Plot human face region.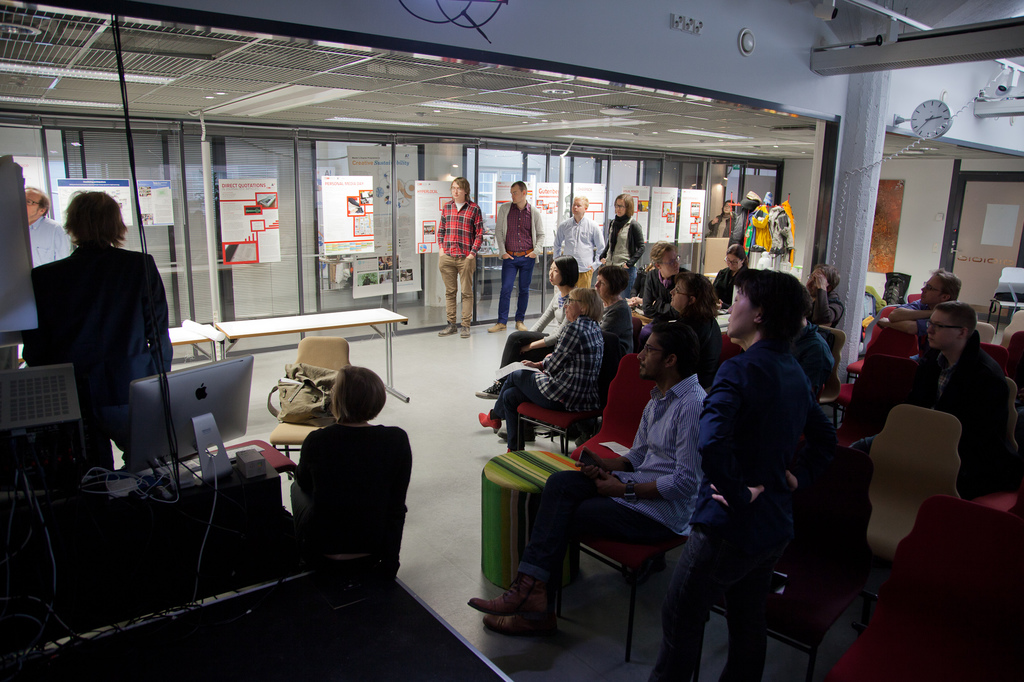
Plotted at l=670, t=278, r=687, b=313.
